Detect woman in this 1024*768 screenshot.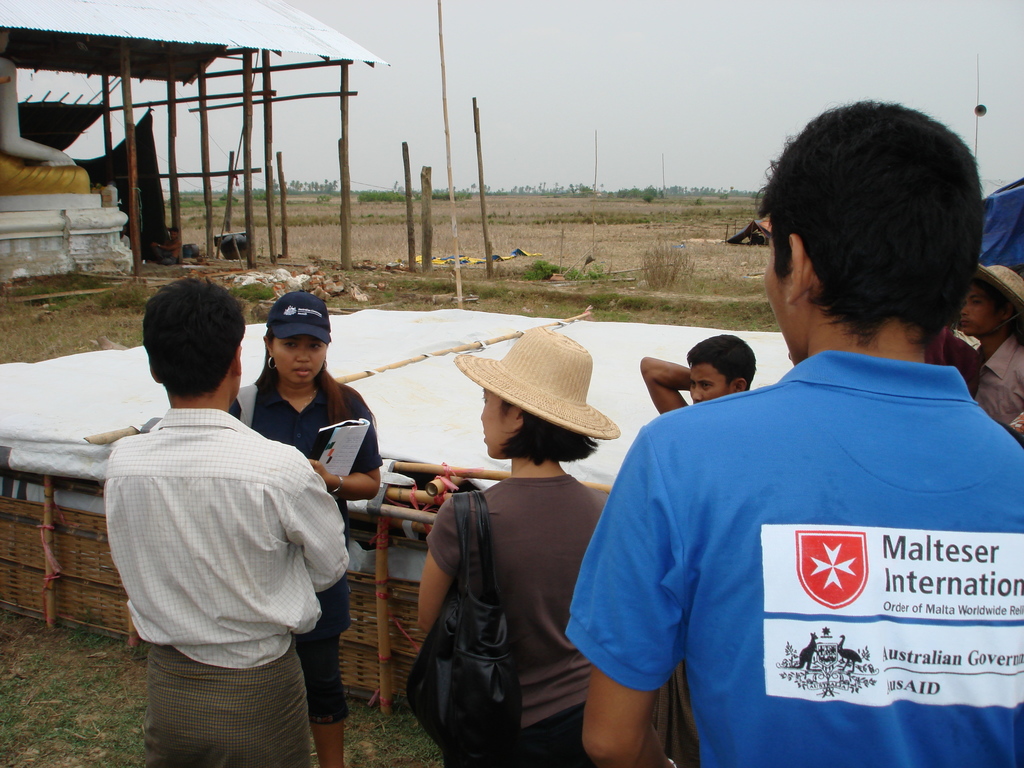
Detection: x1=223, y1=289, x2=382, y2=767.
